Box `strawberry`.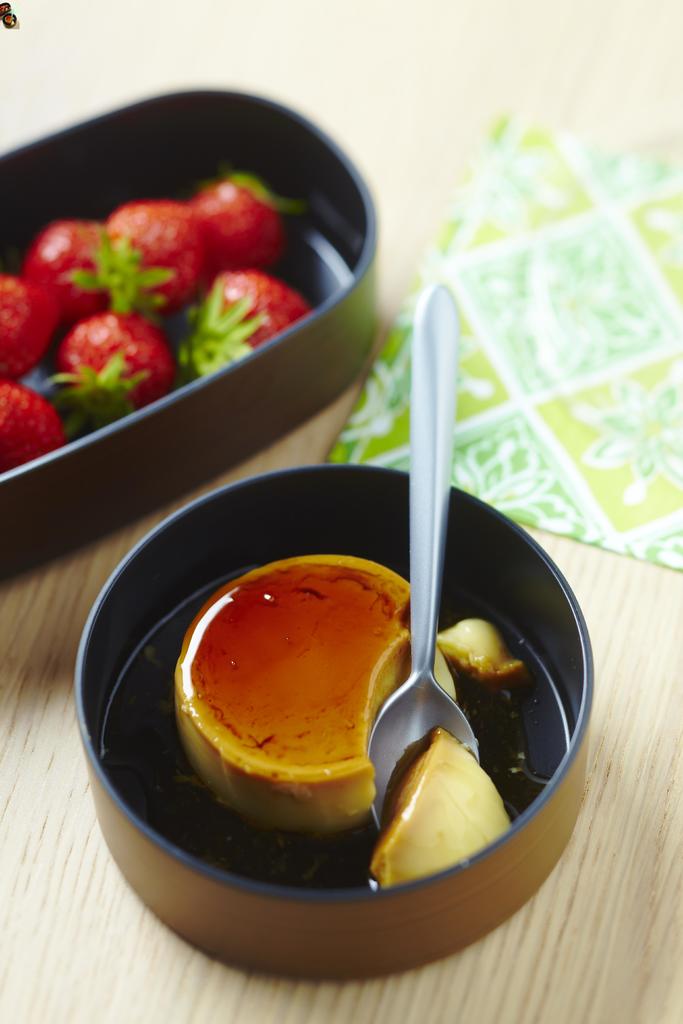
x1=74, y1=208, x2=208, y2=303.
